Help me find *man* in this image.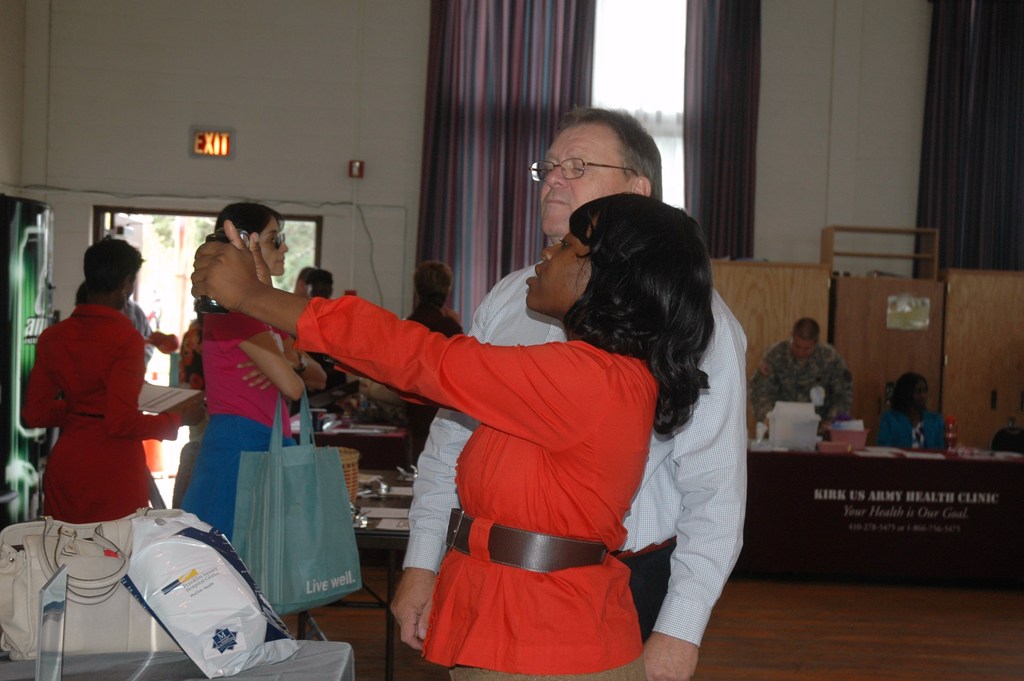
Found it: rect(289, 268, 308, 292).
